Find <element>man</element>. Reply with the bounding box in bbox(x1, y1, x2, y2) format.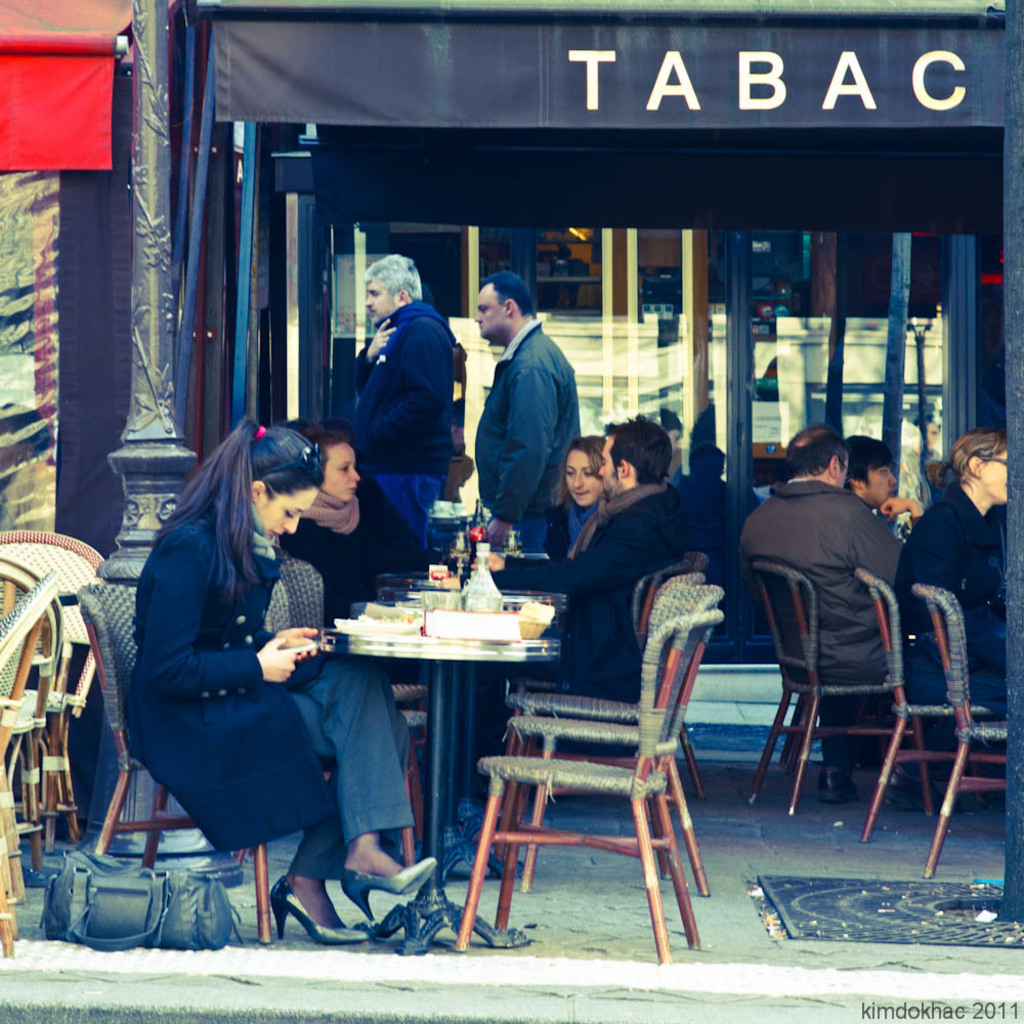
bbox(341, 254, 465, 540).
